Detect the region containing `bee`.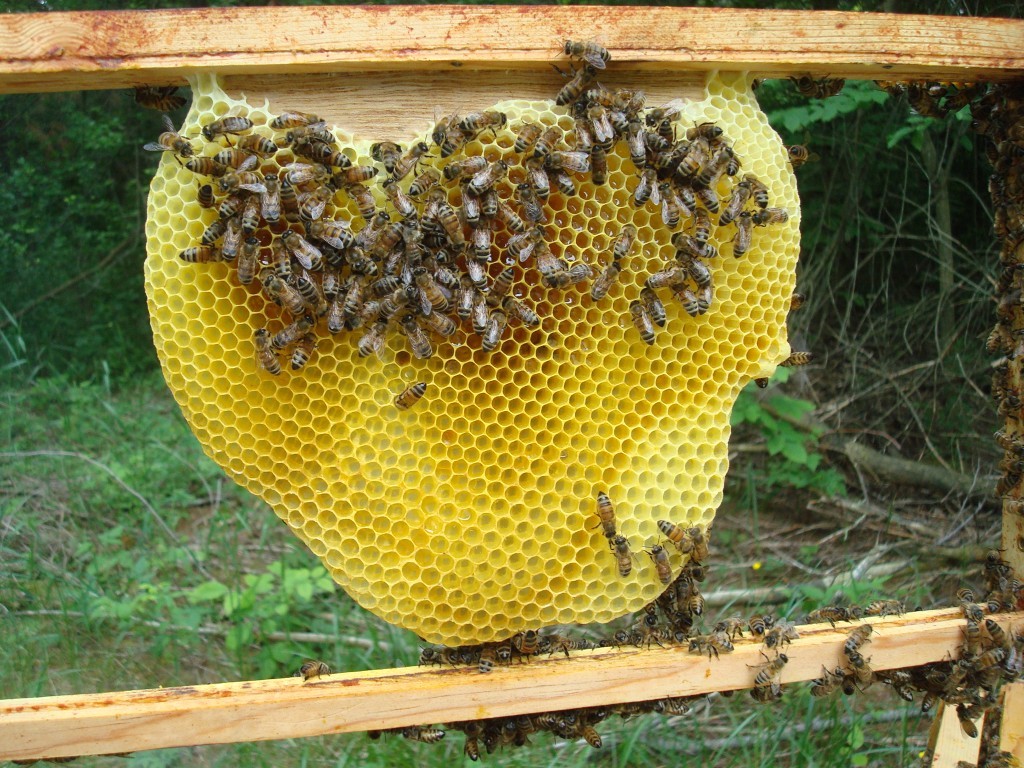
Rect(675, 141, 716, 178).
